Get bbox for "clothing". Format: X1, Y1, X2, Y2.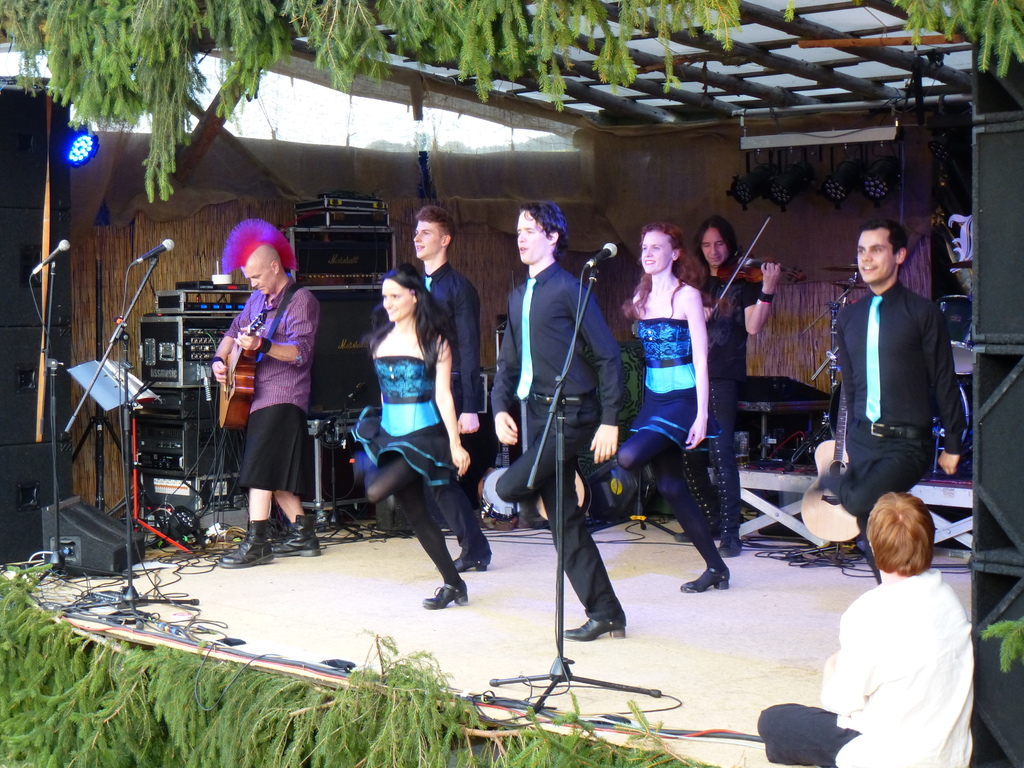
839, 284, 972, 583.
